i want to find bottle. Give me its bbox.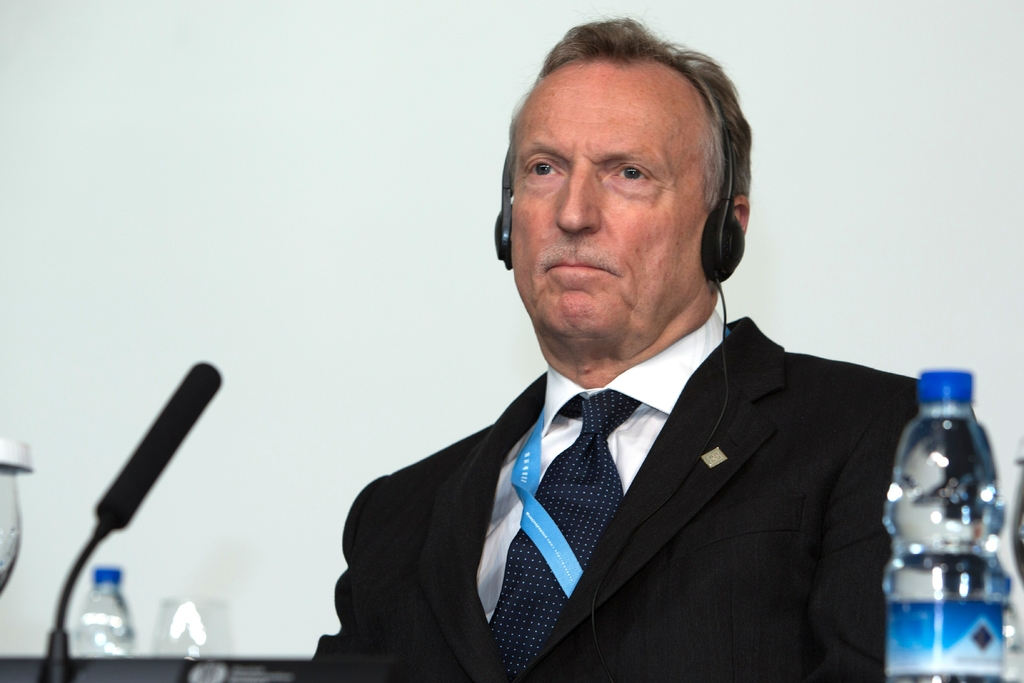
(left=70, top=563, right=141, bottom=657).
